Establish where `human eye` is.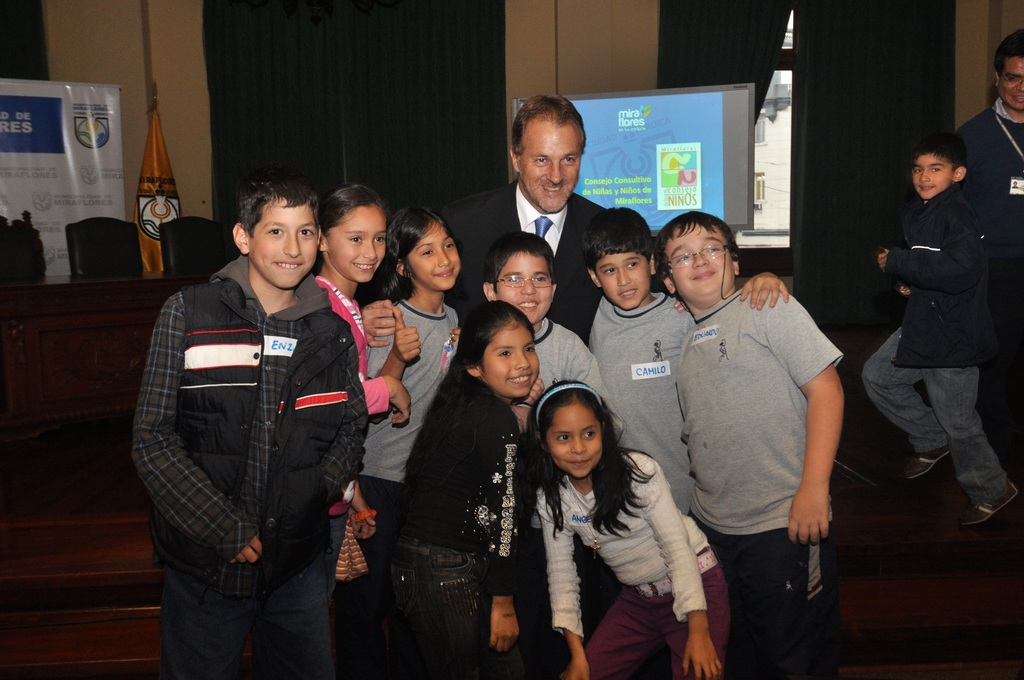
Established at 602 266 616 275.
